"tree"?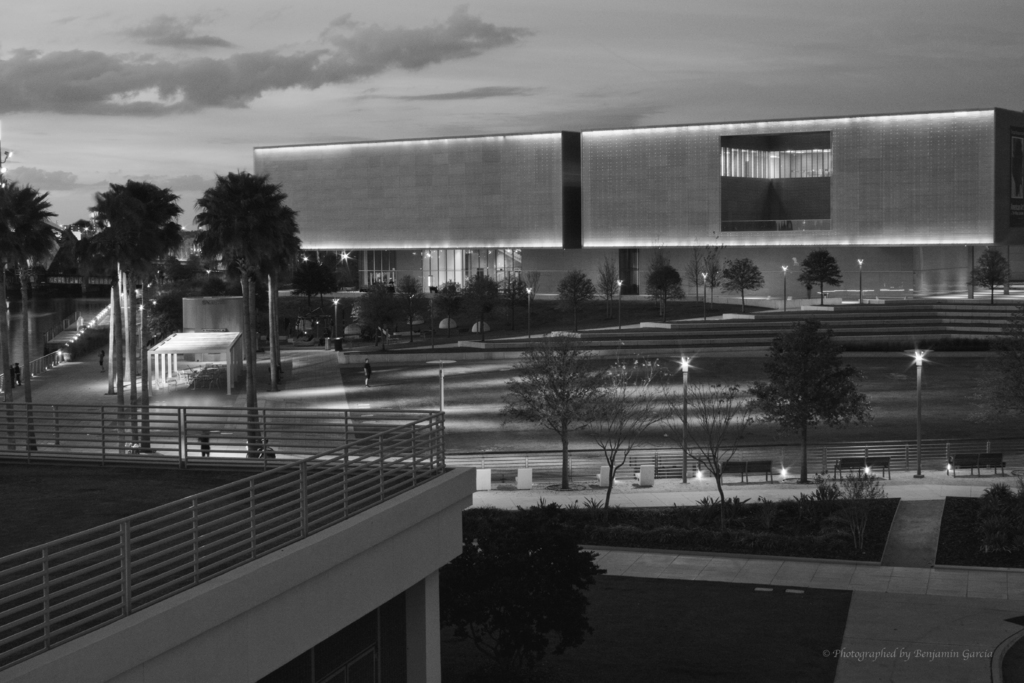
<bbox>648, 338, 886, 525</bbox>
